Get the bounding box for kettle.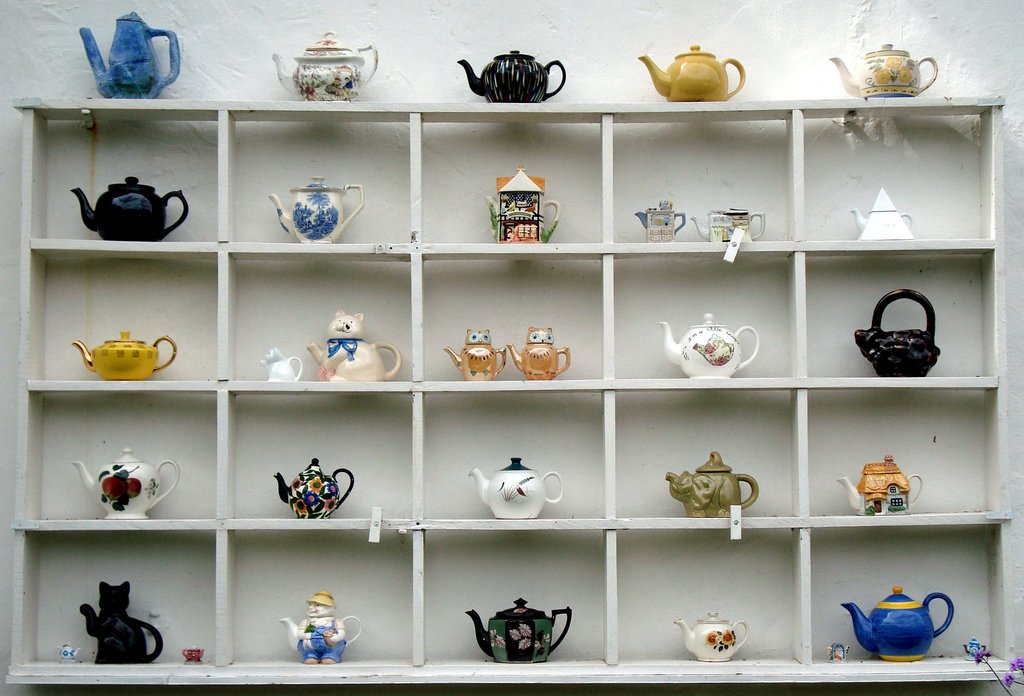
[467,455,566,520].
